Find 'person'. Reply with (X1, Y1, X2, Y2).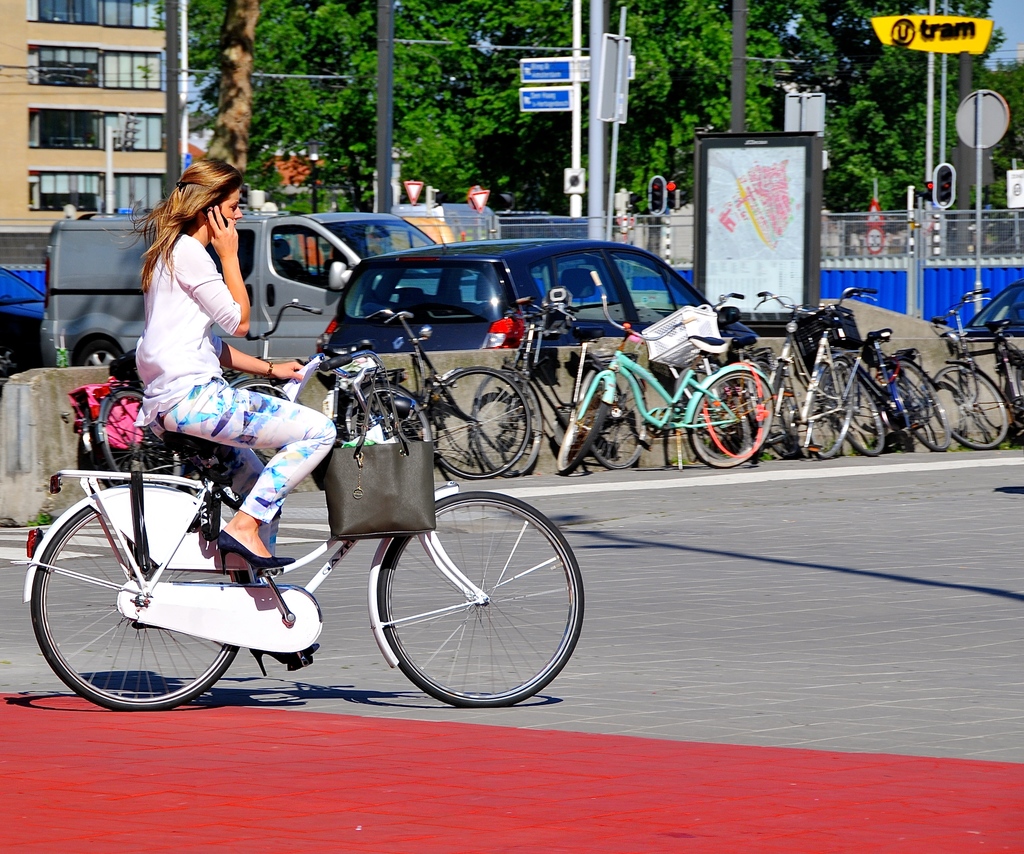
(88, 149, 321, 606).
